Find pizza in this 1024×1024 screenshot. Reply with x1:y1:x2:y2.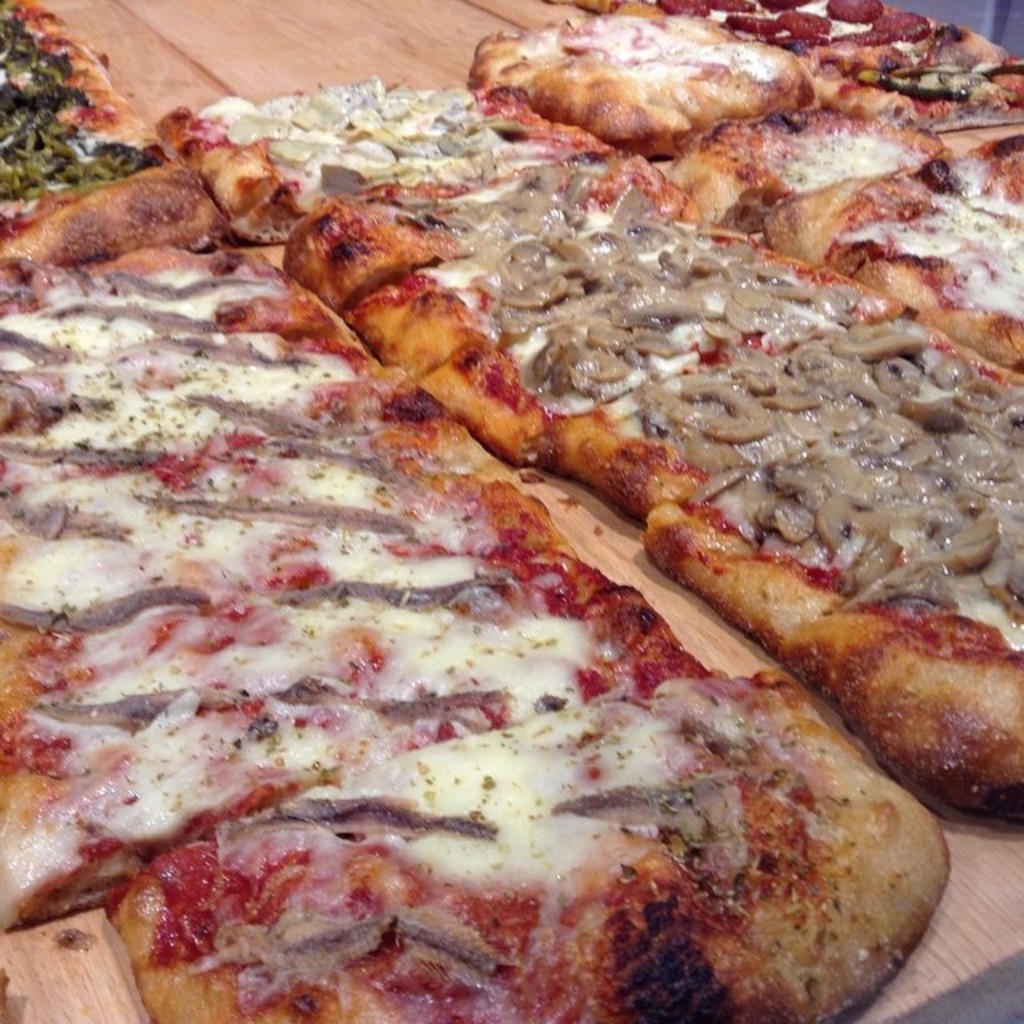
102:669:946:1022.
